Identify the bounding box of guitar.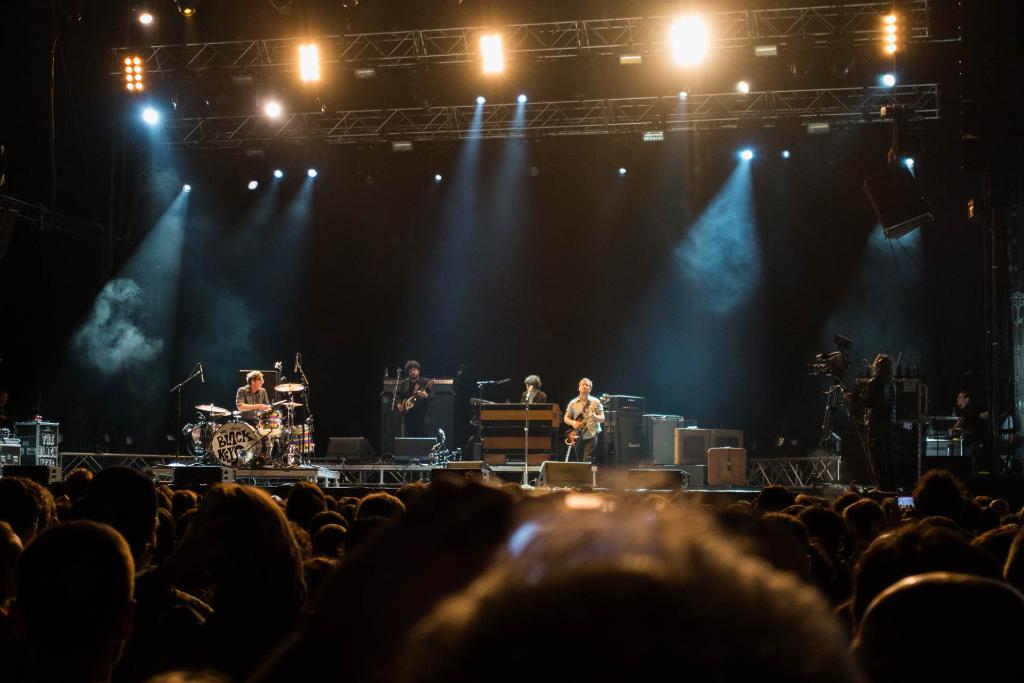
left=563, top=391, right=611, bottom=451.
